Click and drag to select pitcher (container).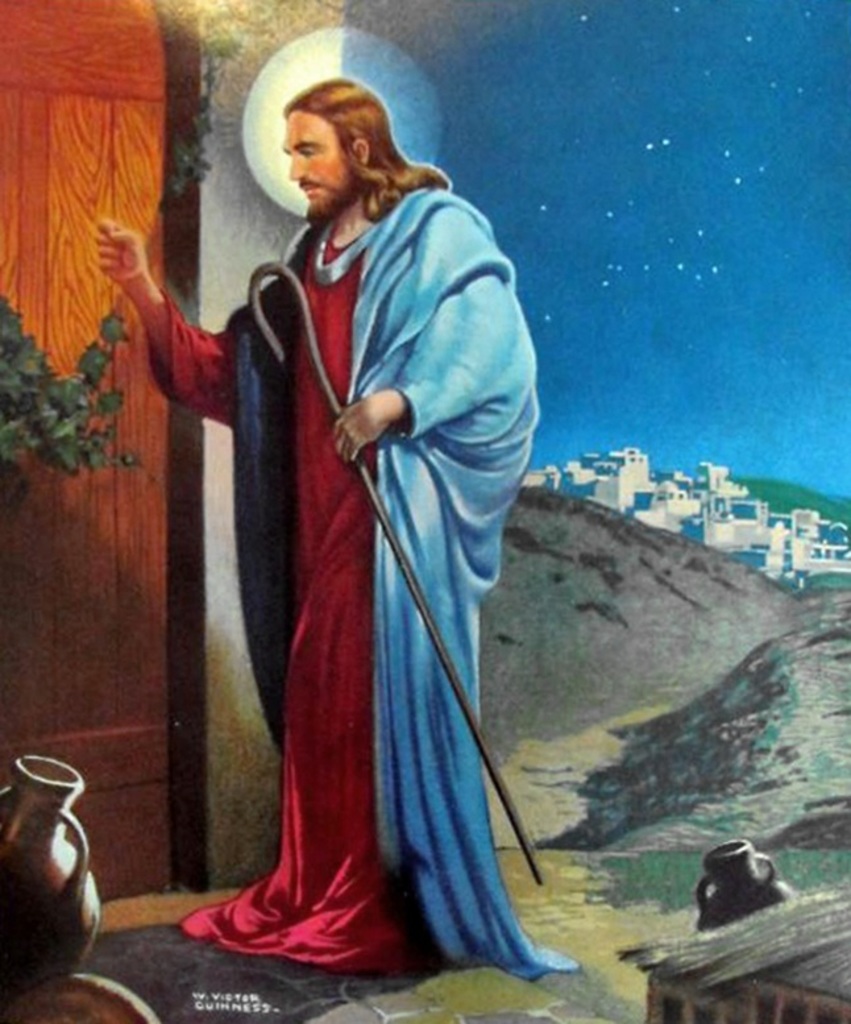
Selection: 4:762:97:990.
